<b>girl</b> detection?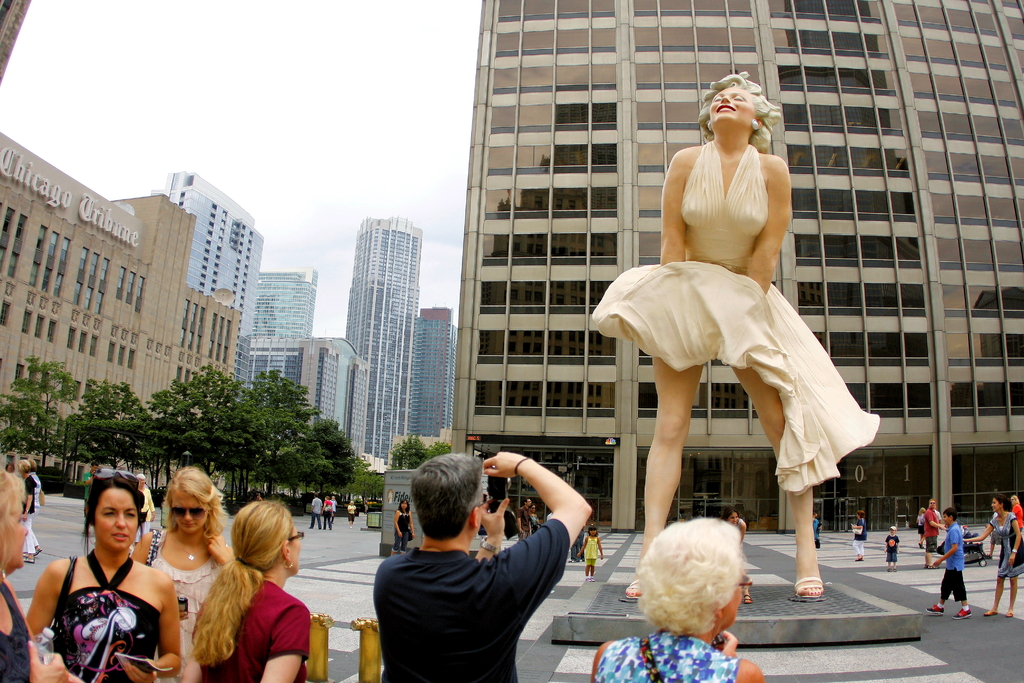
(x1=578, y1=525, x2=603, y2=576)
